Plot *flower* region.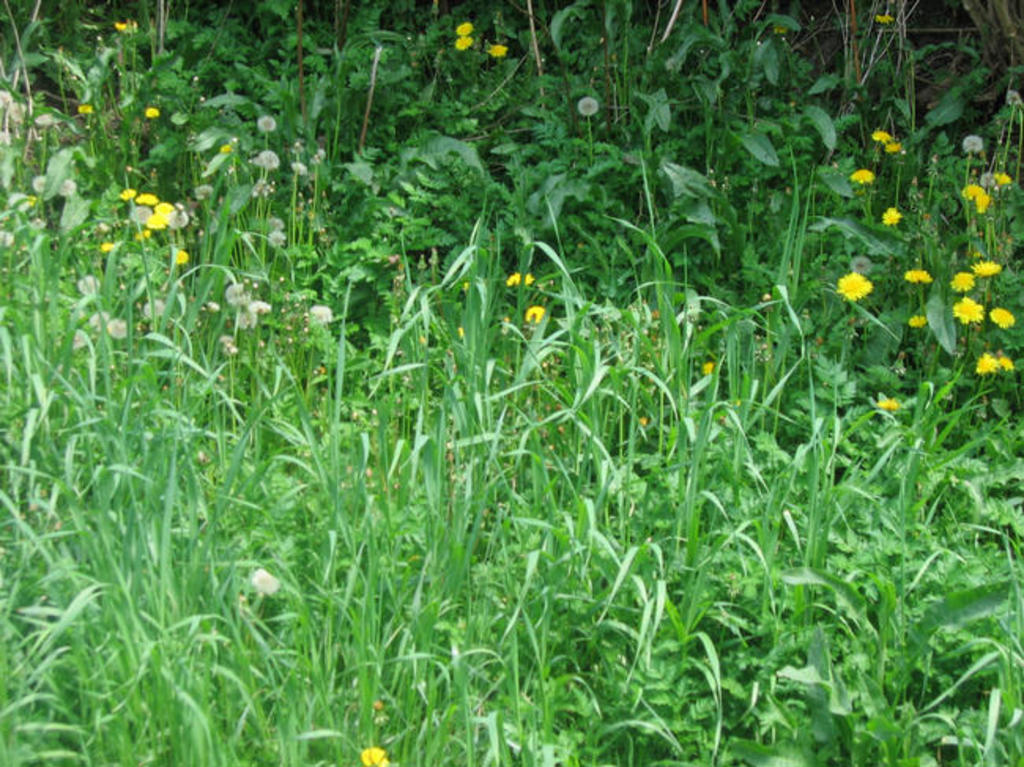
Plotted at x1=978 y1=354 x2=996 y2=370.
